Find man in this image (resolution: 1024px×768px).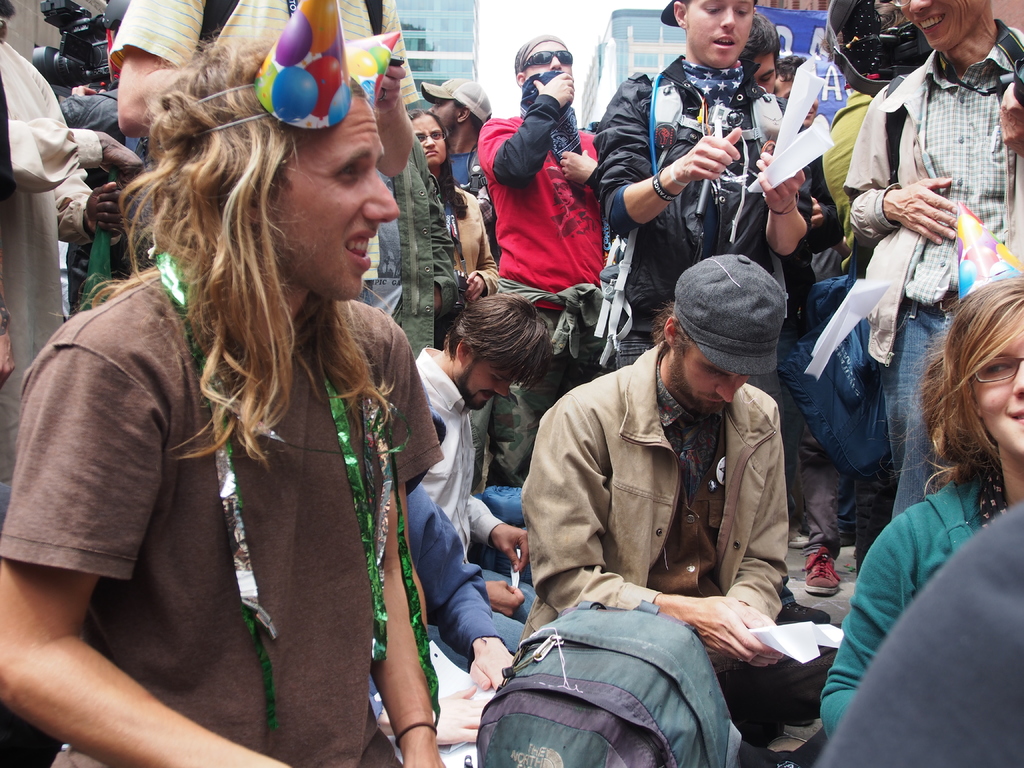
box=[587, 0, 828, 405].
